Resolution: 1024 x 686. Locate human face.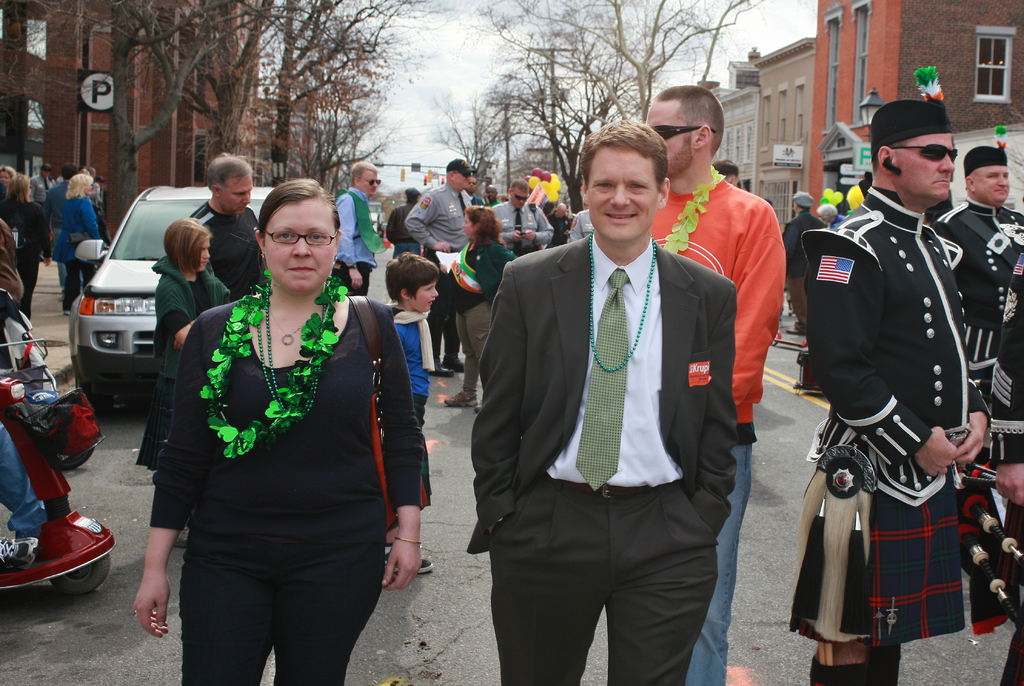
223, 177, 255, 216.
